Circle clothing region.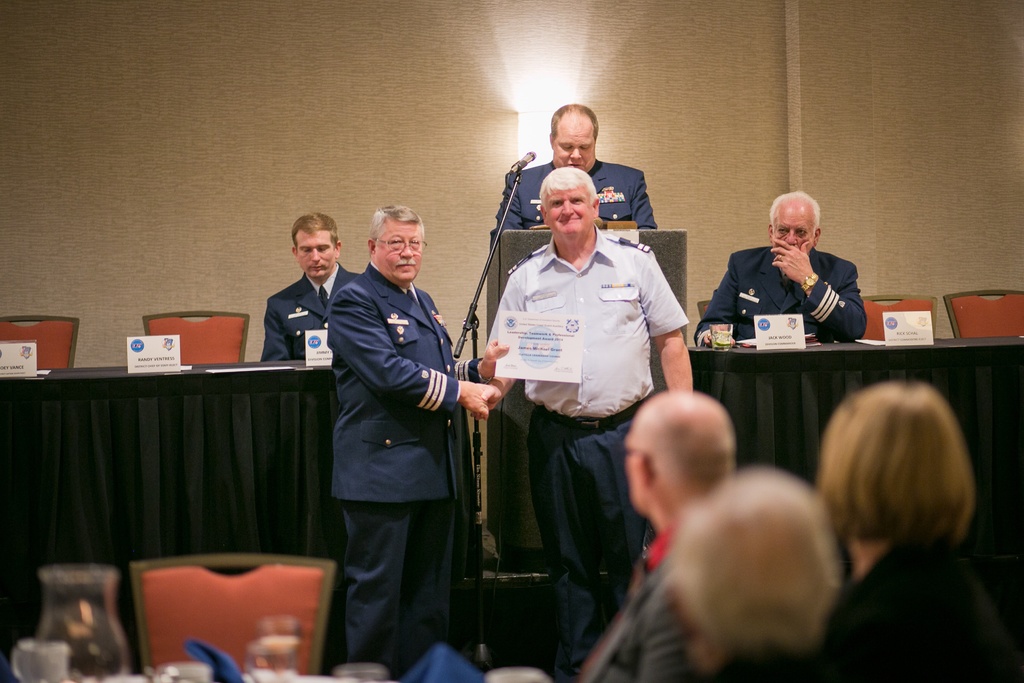
Region: left=826, top=539, right=1018, bottom=681.
